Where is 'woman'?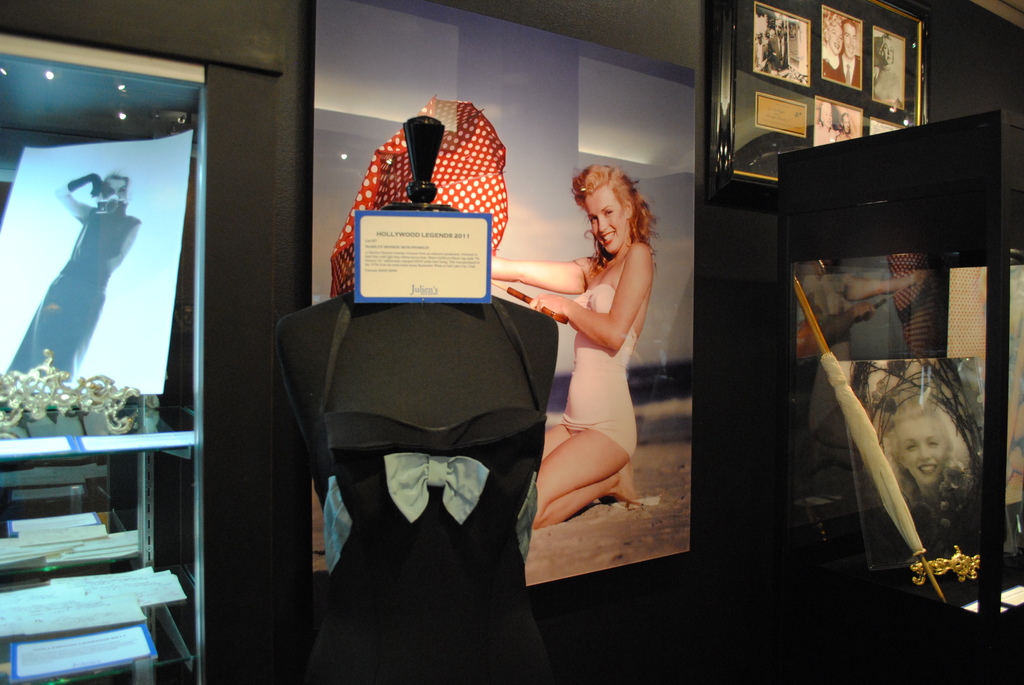
Rect(822, 10, 845, 83).
